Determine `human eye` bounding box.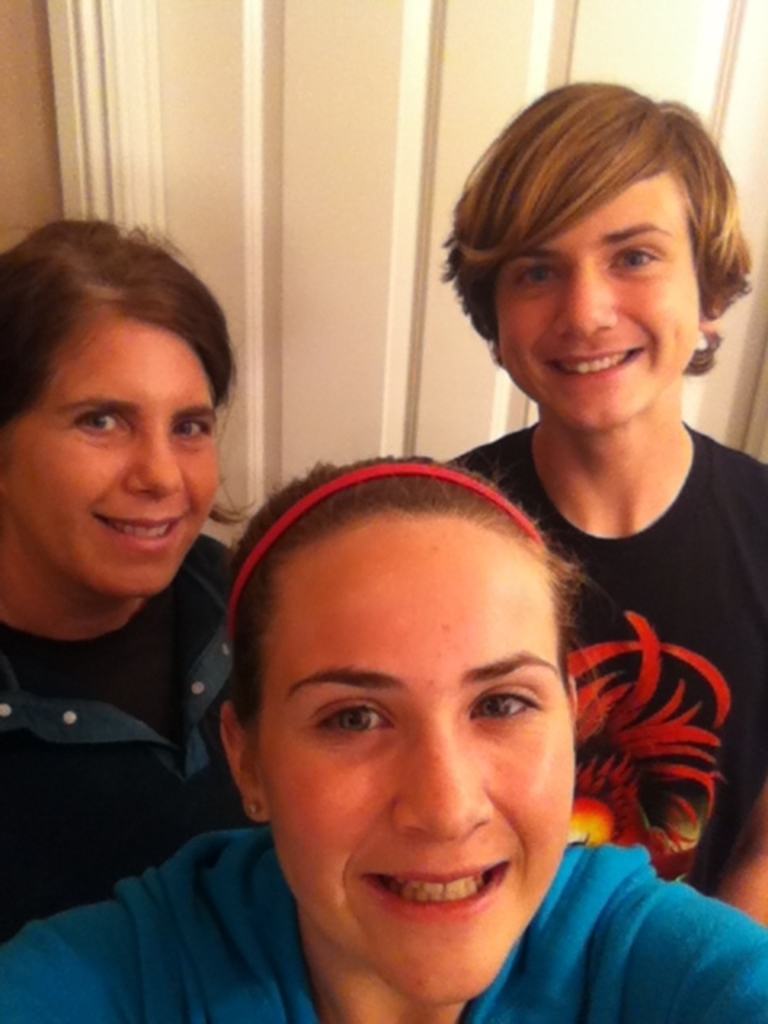
Determined: [left=509, top=262, right=555, bottom=291].
